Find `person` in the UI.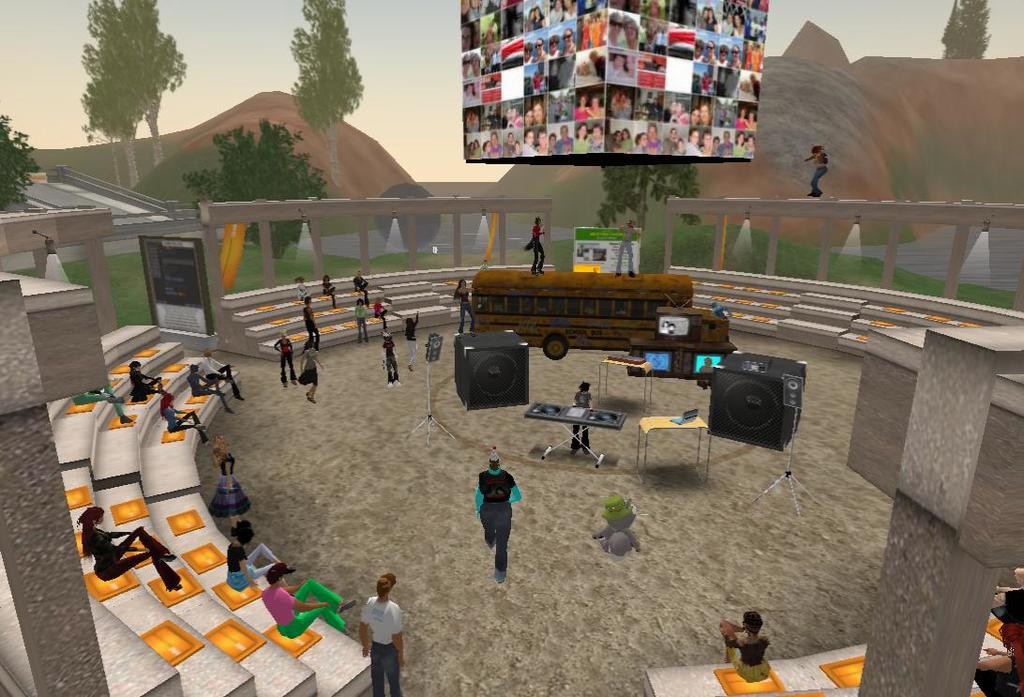
UI element at 526, 11, 532, 29.
